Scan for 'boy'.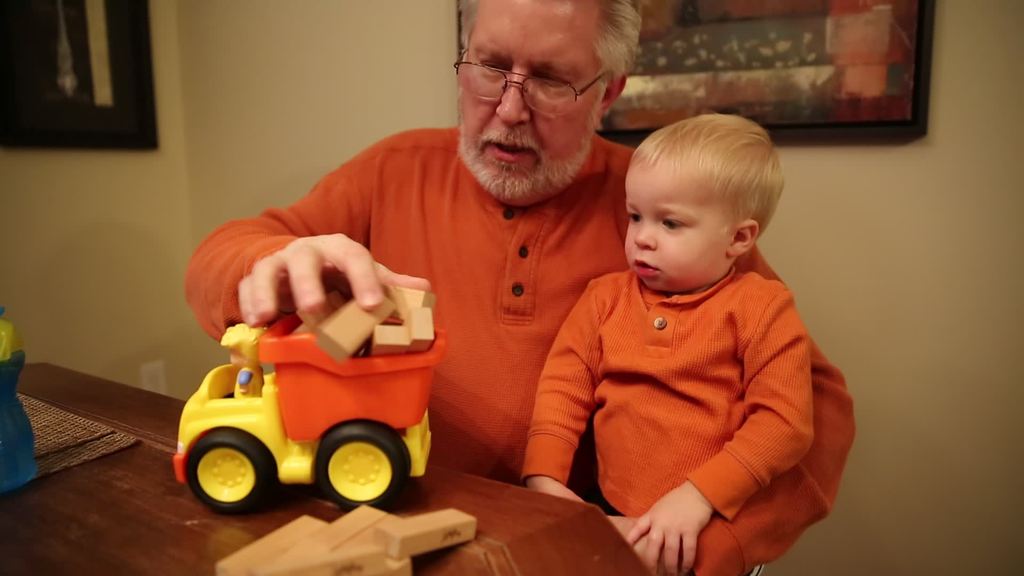
Scan result: pyautogui.locateOnScreen(519, 111, 824, 575).
